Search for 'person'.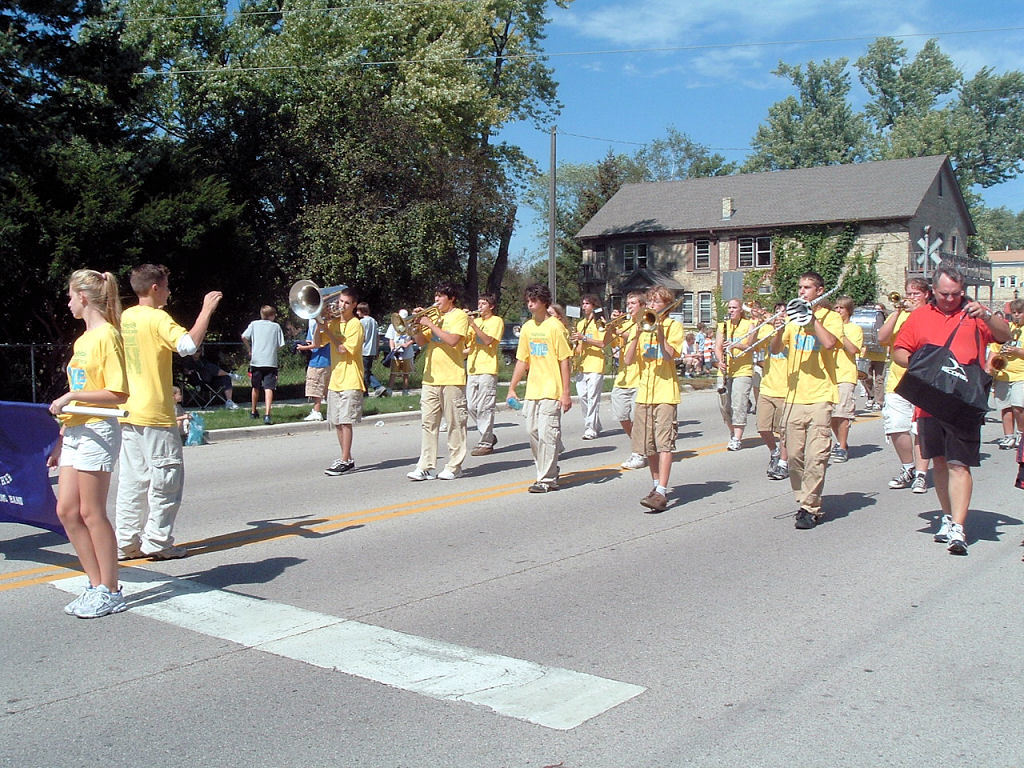
Found at (left=895, top=256, right=1002, bottom=554).
